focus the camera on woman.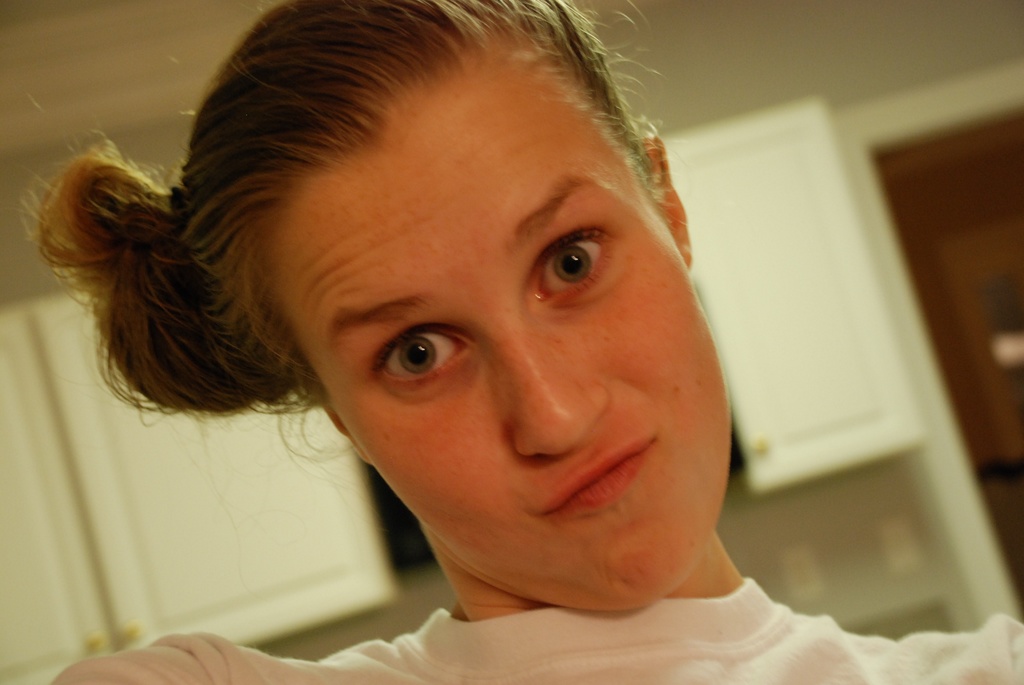
Focus region: 22, 0, 811, 670.
